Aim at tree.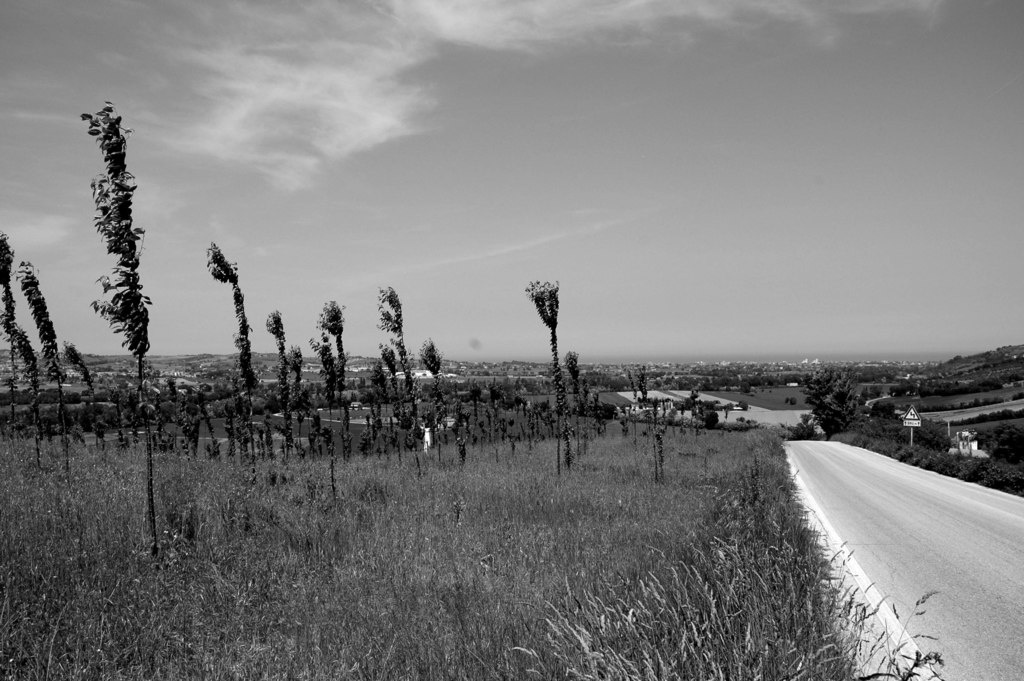
Aimed at [79,97,160,546].
